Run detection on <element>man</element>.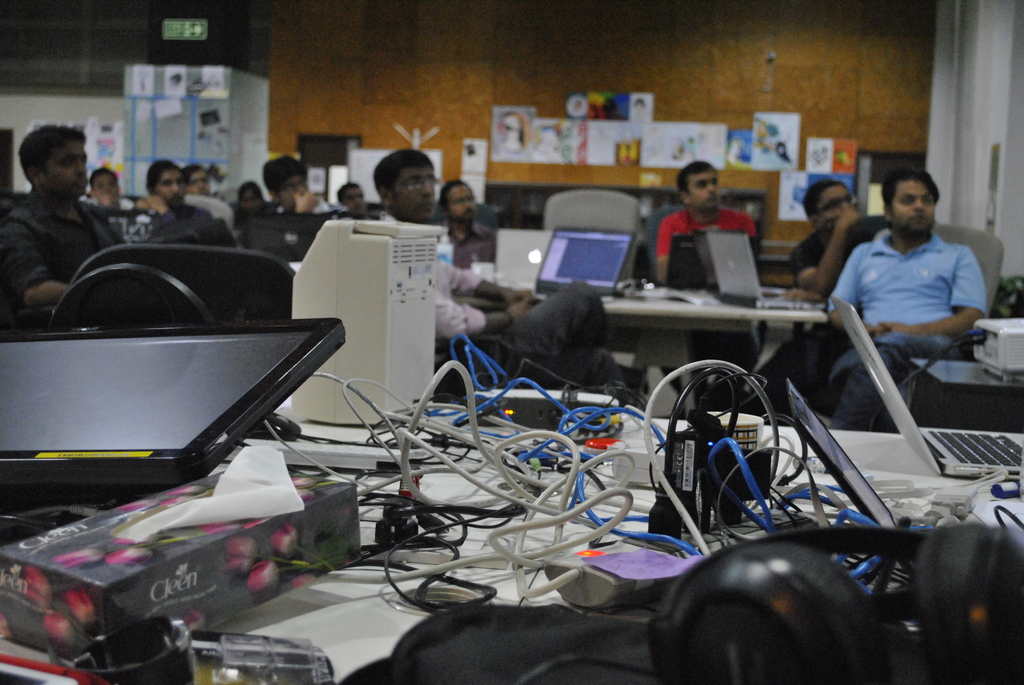
Result: {"left": 746, "top": 180, "right": 861, "bottom": 418}.
